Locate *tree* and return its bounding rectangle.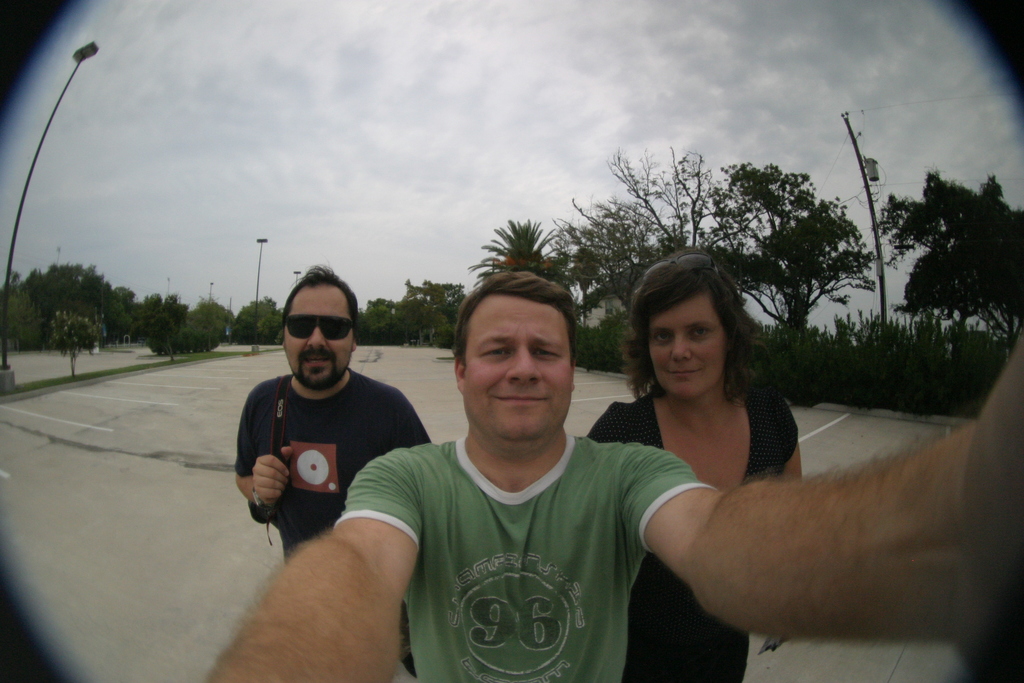
<region>138, 281, 225, 353</region>.
